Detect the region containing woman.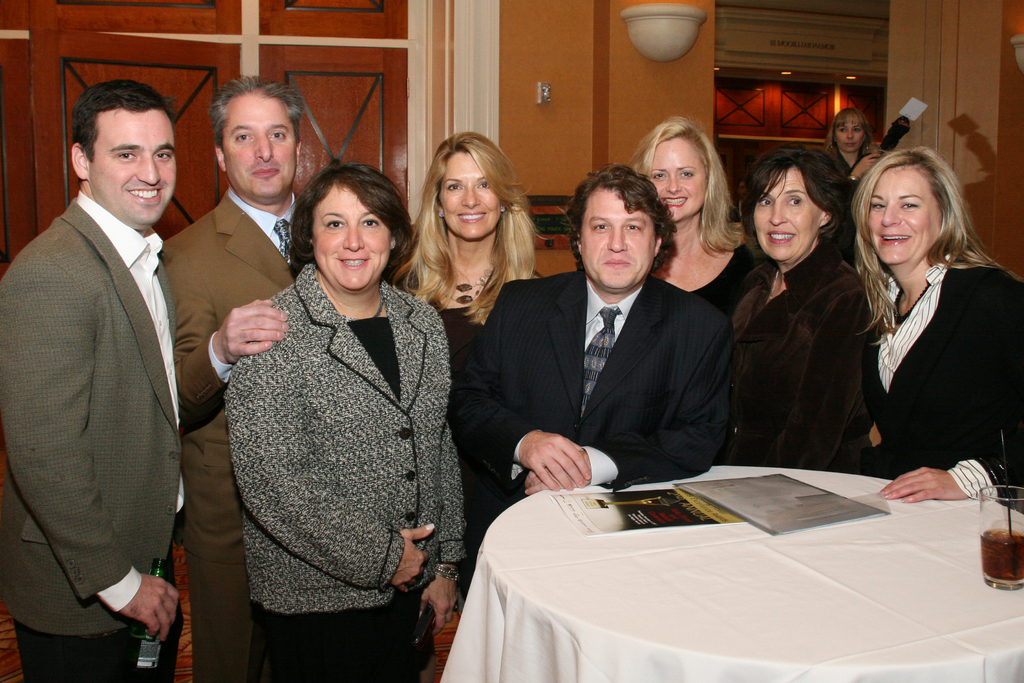
(left=387, top=129, right=545, bottom=616).
